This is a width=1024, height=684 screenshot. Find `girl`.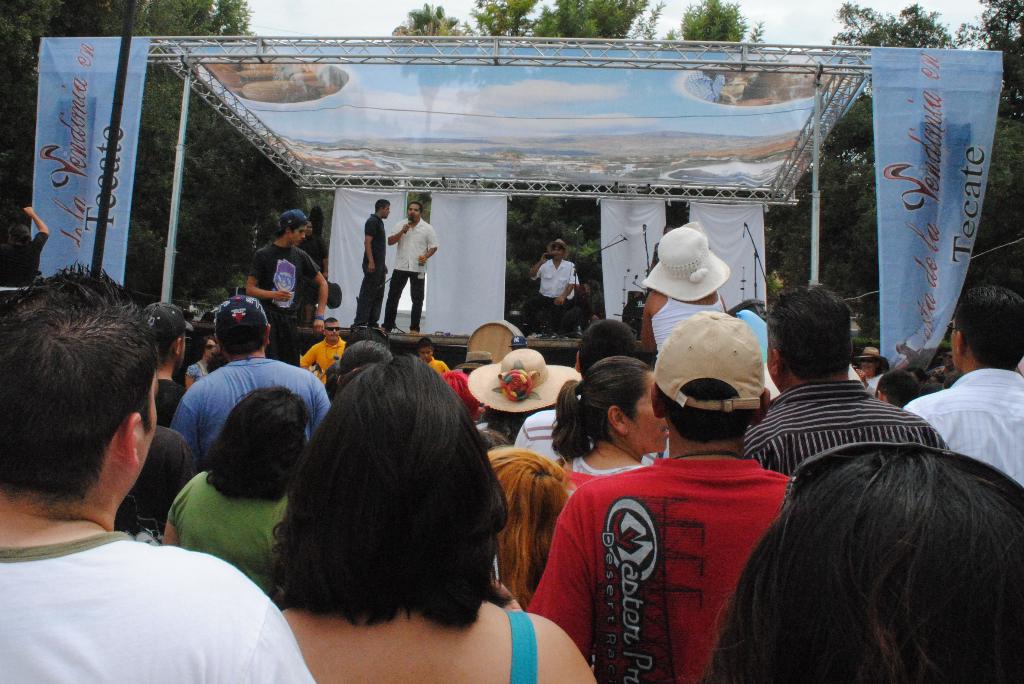
Bounding box: <region>712, 450, 1022, 683</region>.
